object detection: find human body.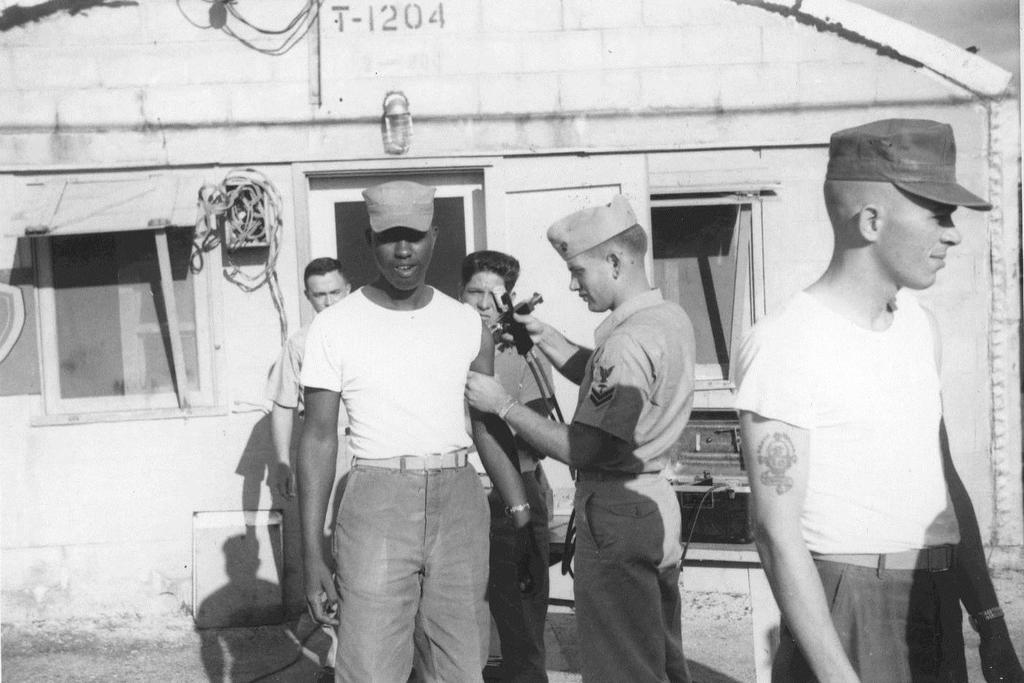
x1=271 y1=256 x2=352 y2=575.
